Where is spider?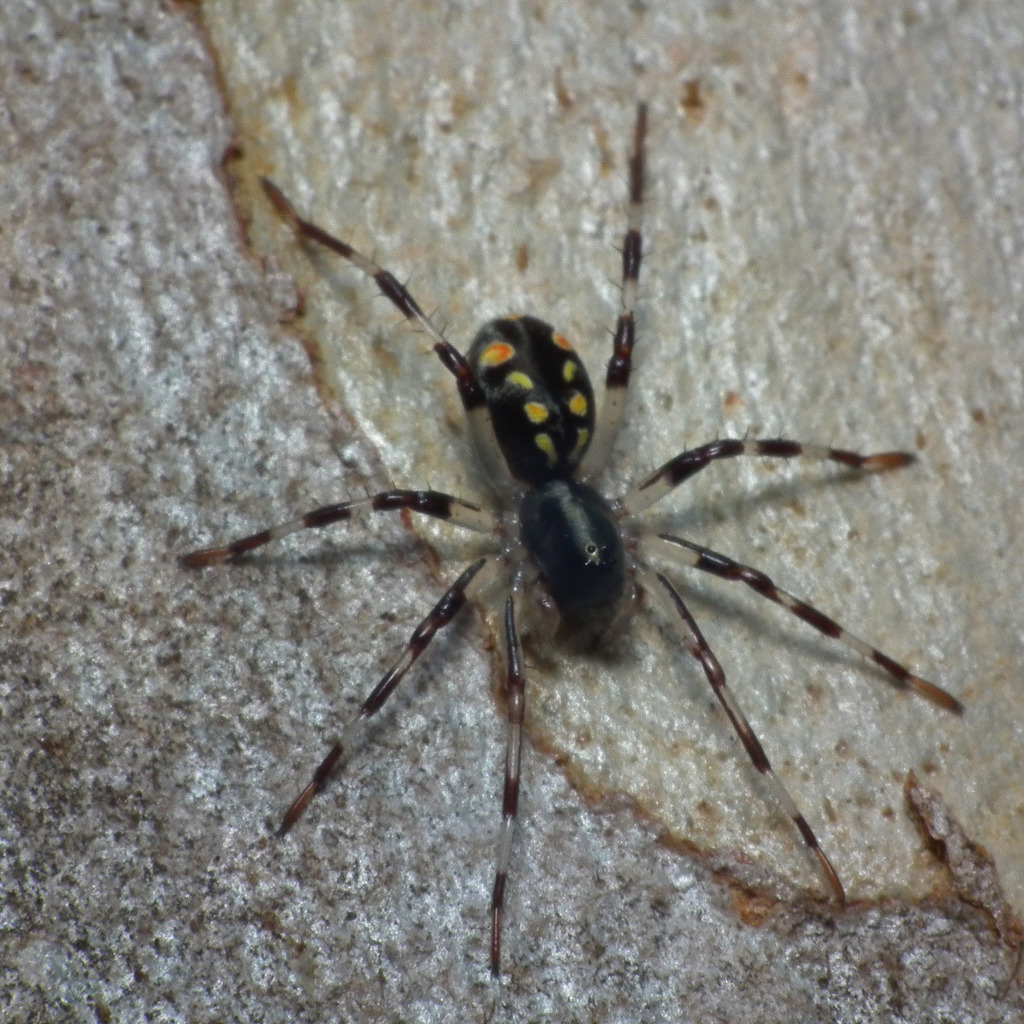
(left=172, top=93, right=968, bottom=981).
